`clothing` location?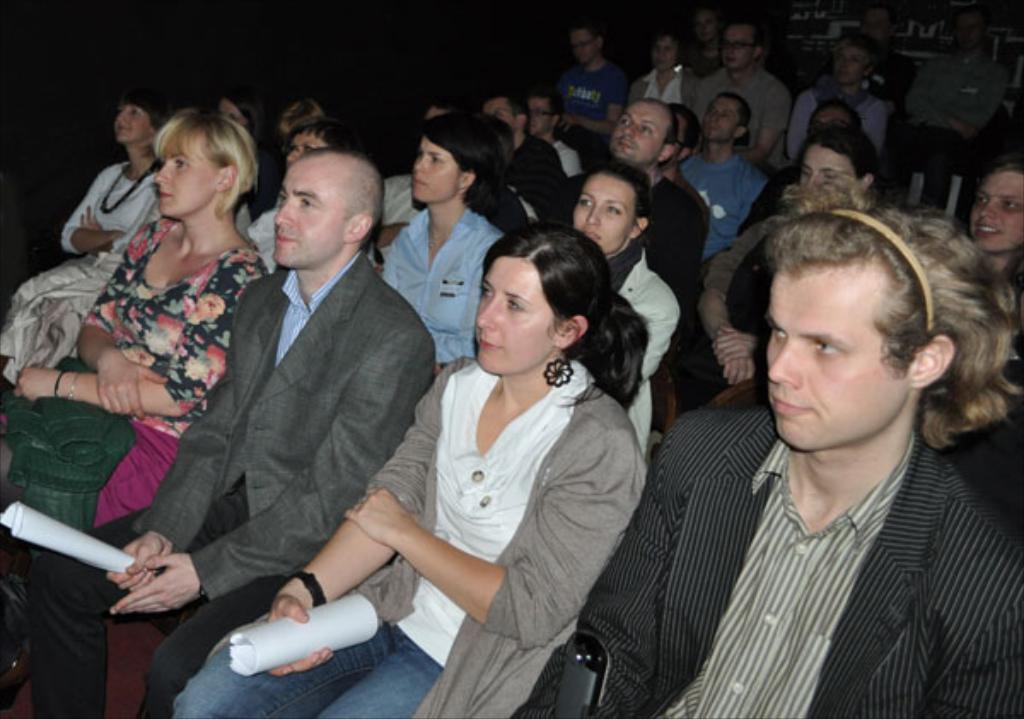
906:51:1004:138
